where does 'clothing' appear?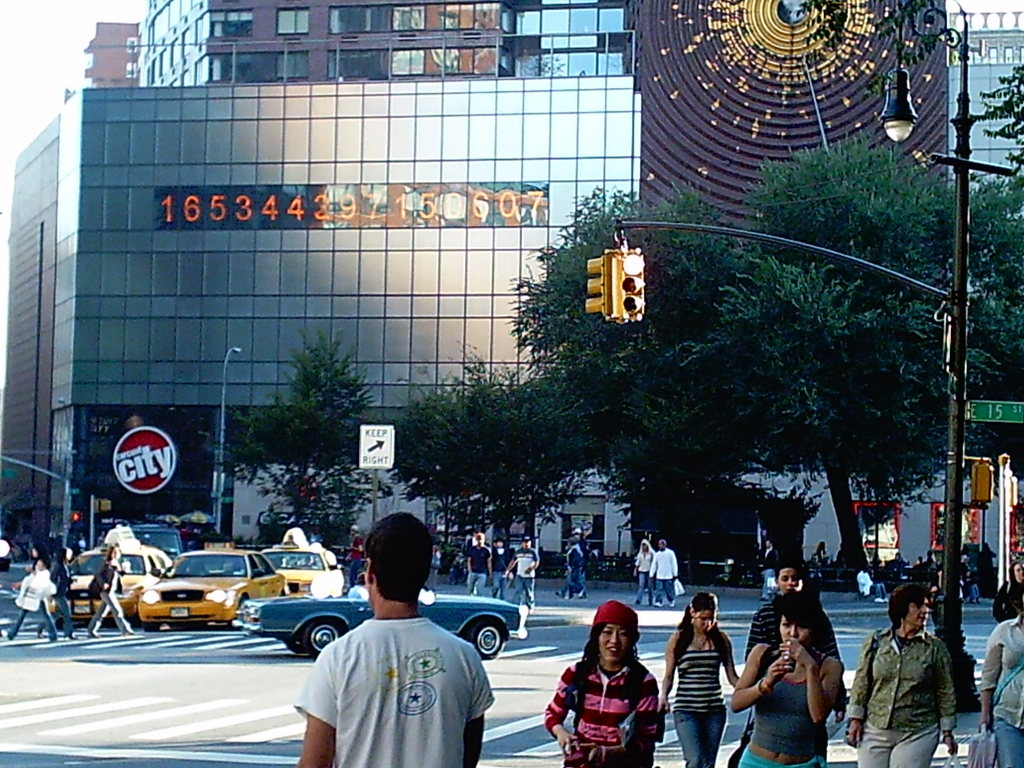
Appears at box=[512, 552, 540, 609].
